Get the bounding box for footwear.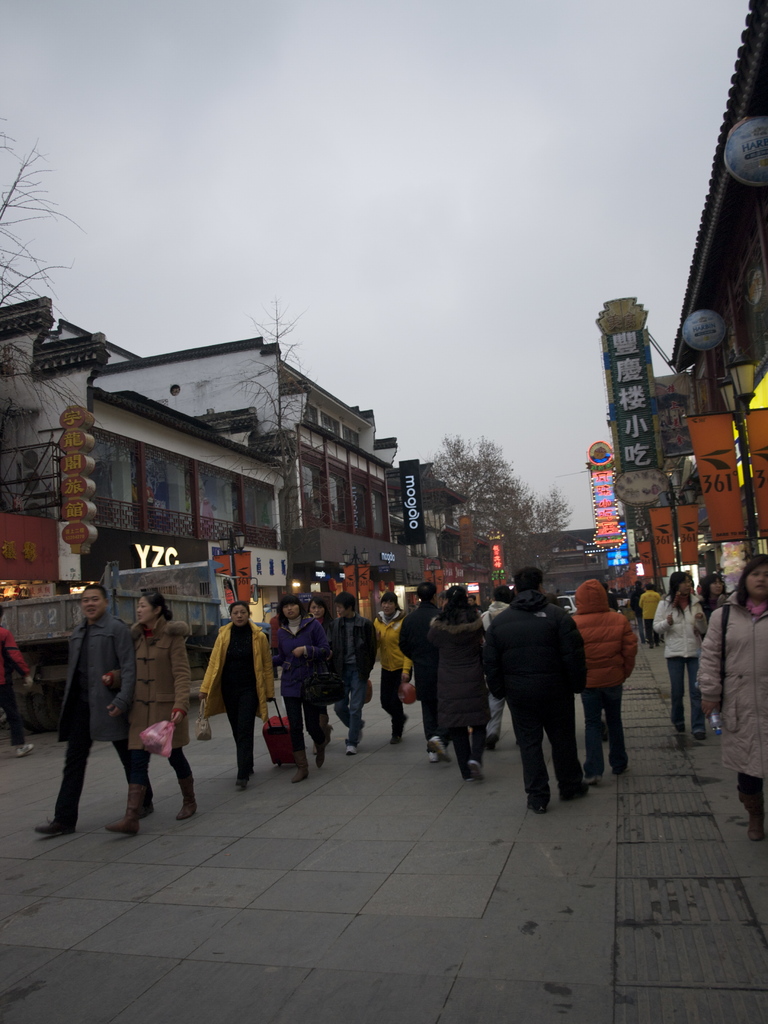
<bbox>102, 787, 148, 840</bbox>.
